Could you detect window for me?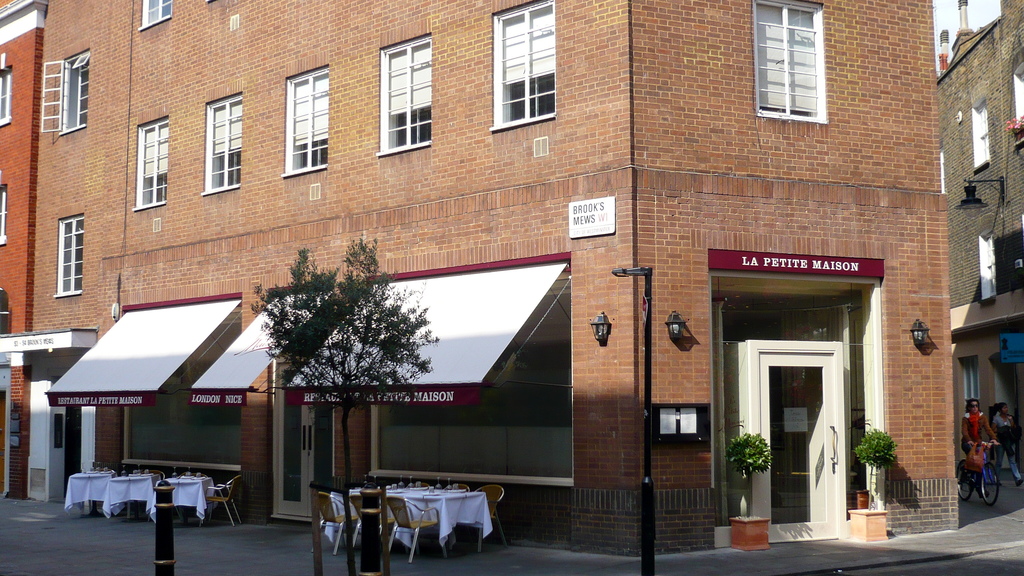
Detection result: crop(208, 93, 240, 193).
